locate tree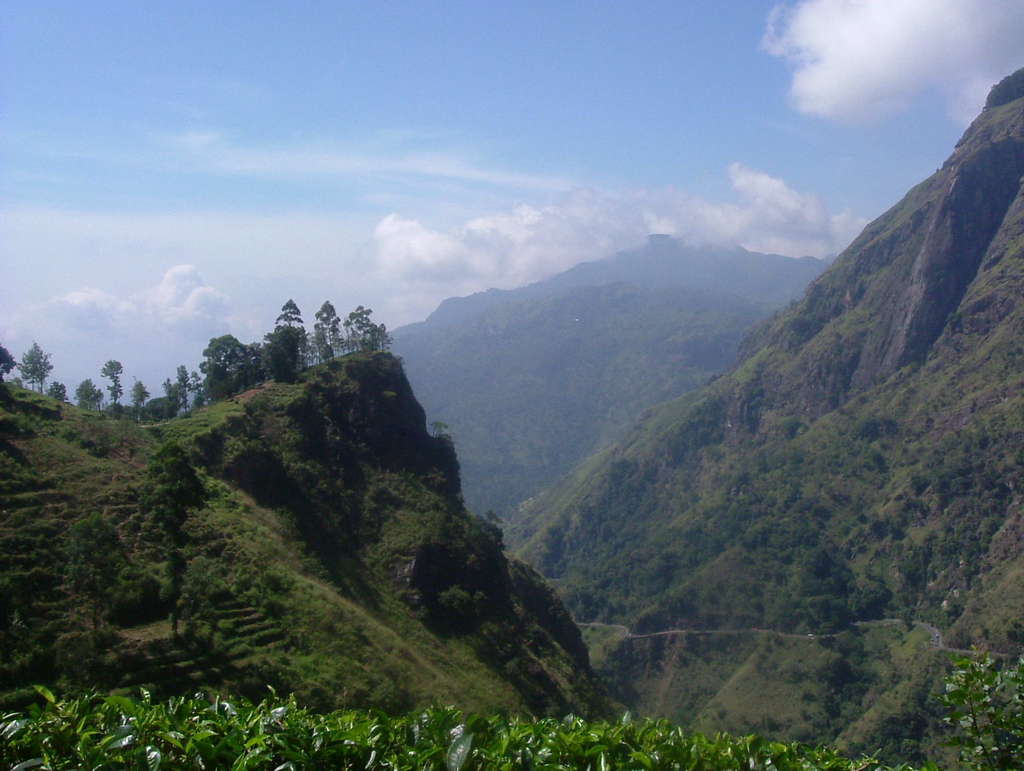
select_region(812, 621, 866, 658)
